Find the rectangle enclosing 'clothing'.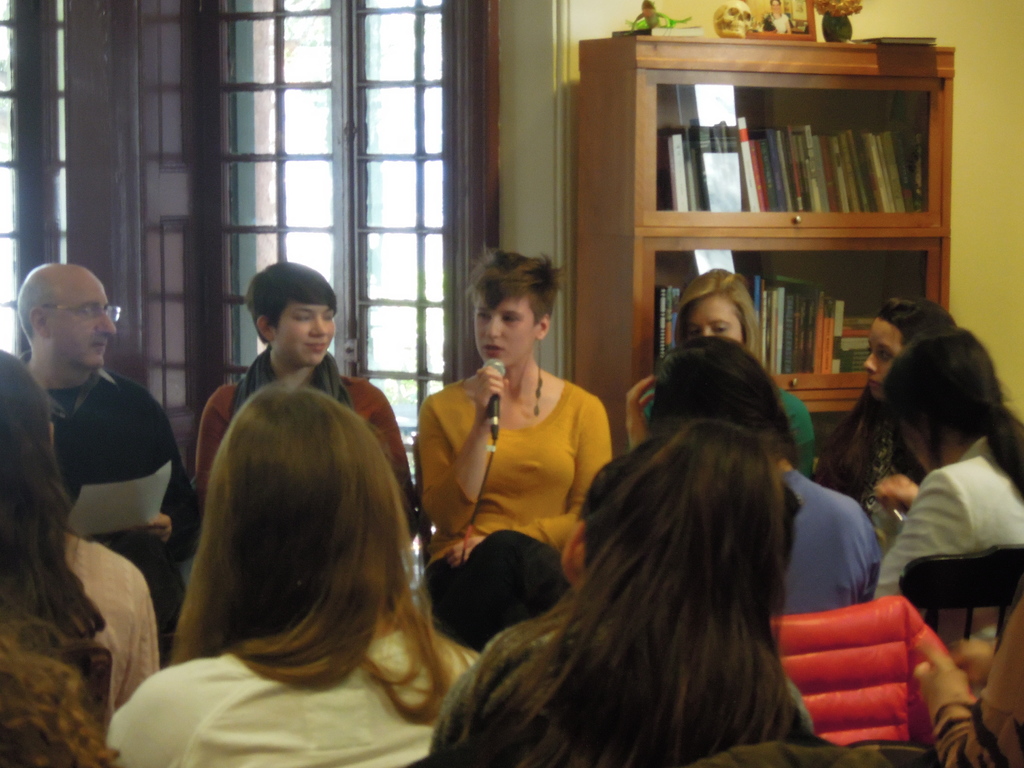
<region>105, 642, 476, 767</region>.
